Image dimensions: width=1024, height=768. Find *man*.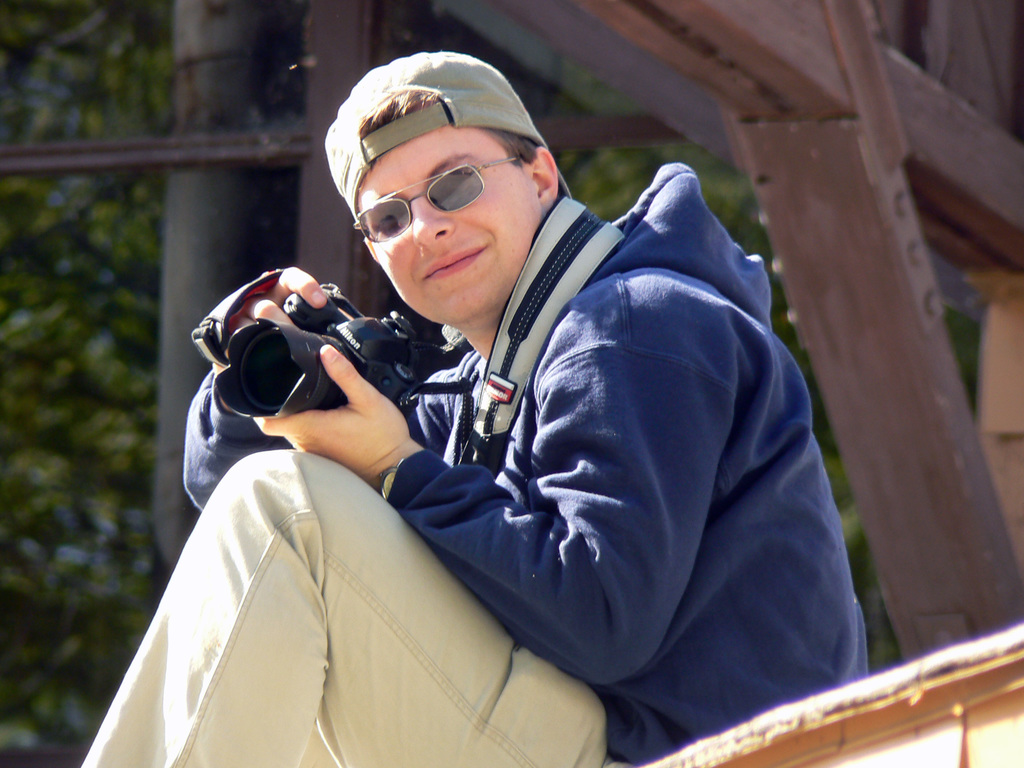
136,24,905,756.
